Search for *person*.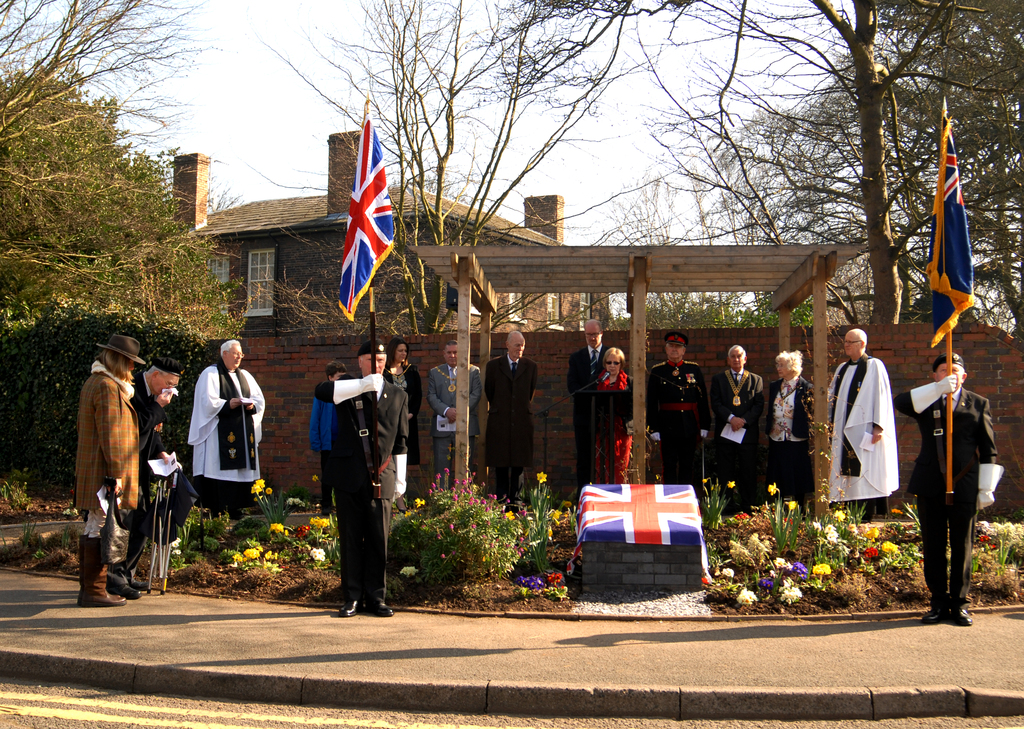
Found at (762, 345, 813, 505).
